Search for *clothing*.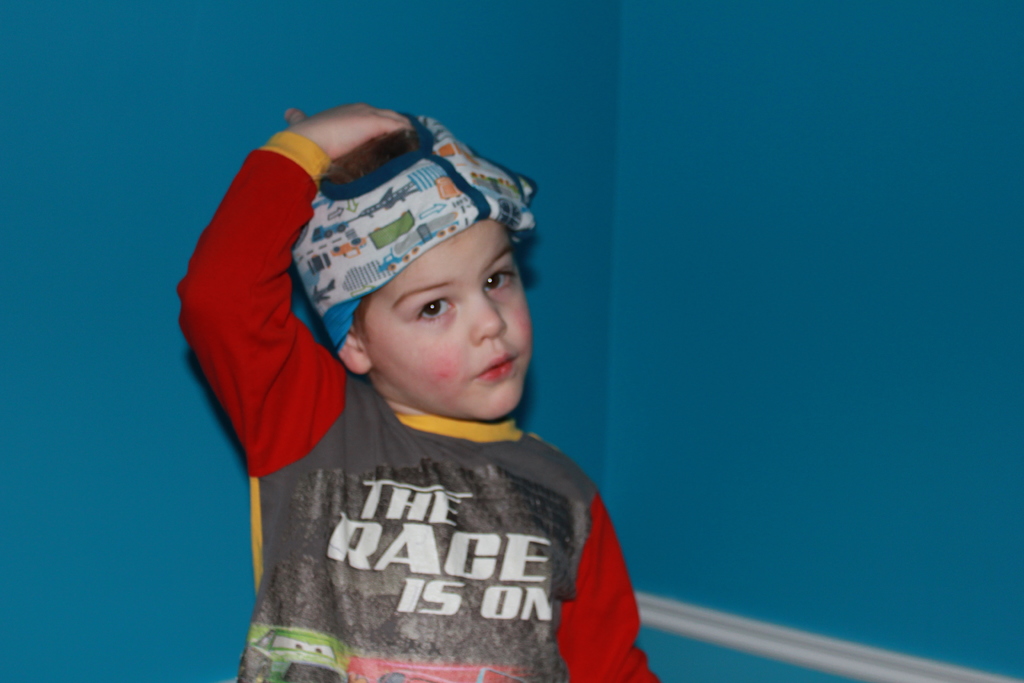
Found at [216,336,641,670].
